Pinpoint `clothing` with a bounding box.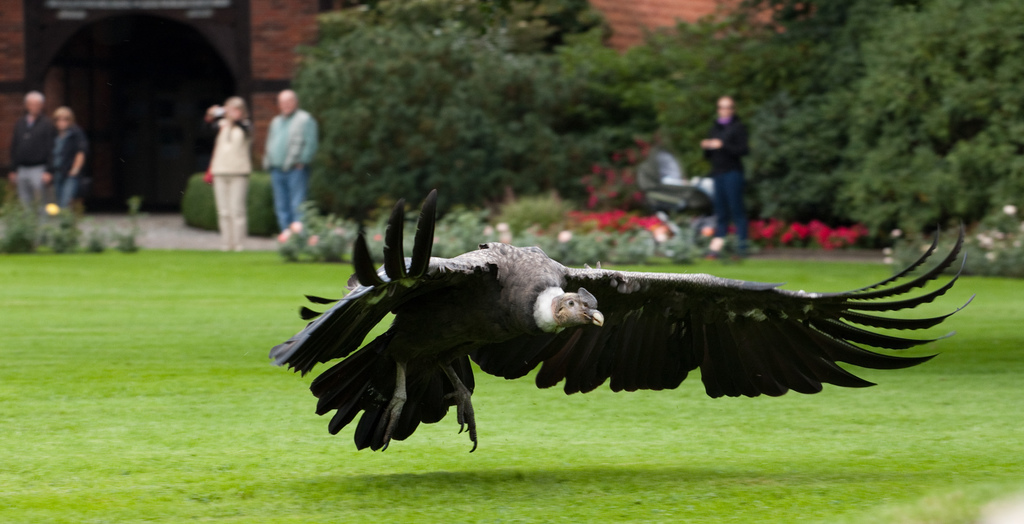
50,128,87,208.
